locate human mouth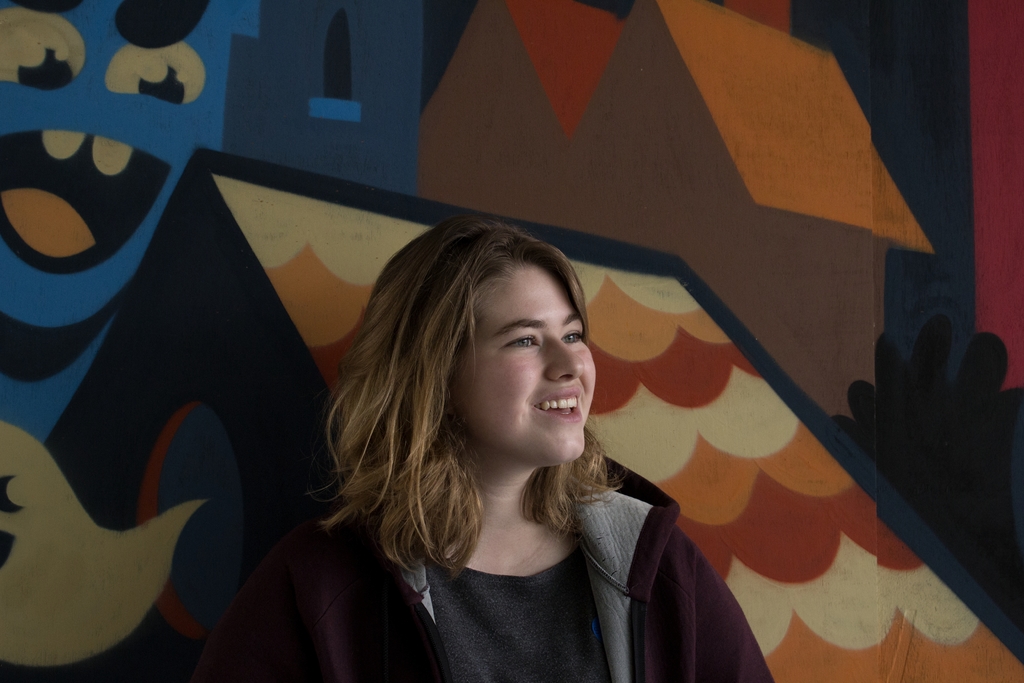
x1=535 y1=390 x2=582 y2=420
